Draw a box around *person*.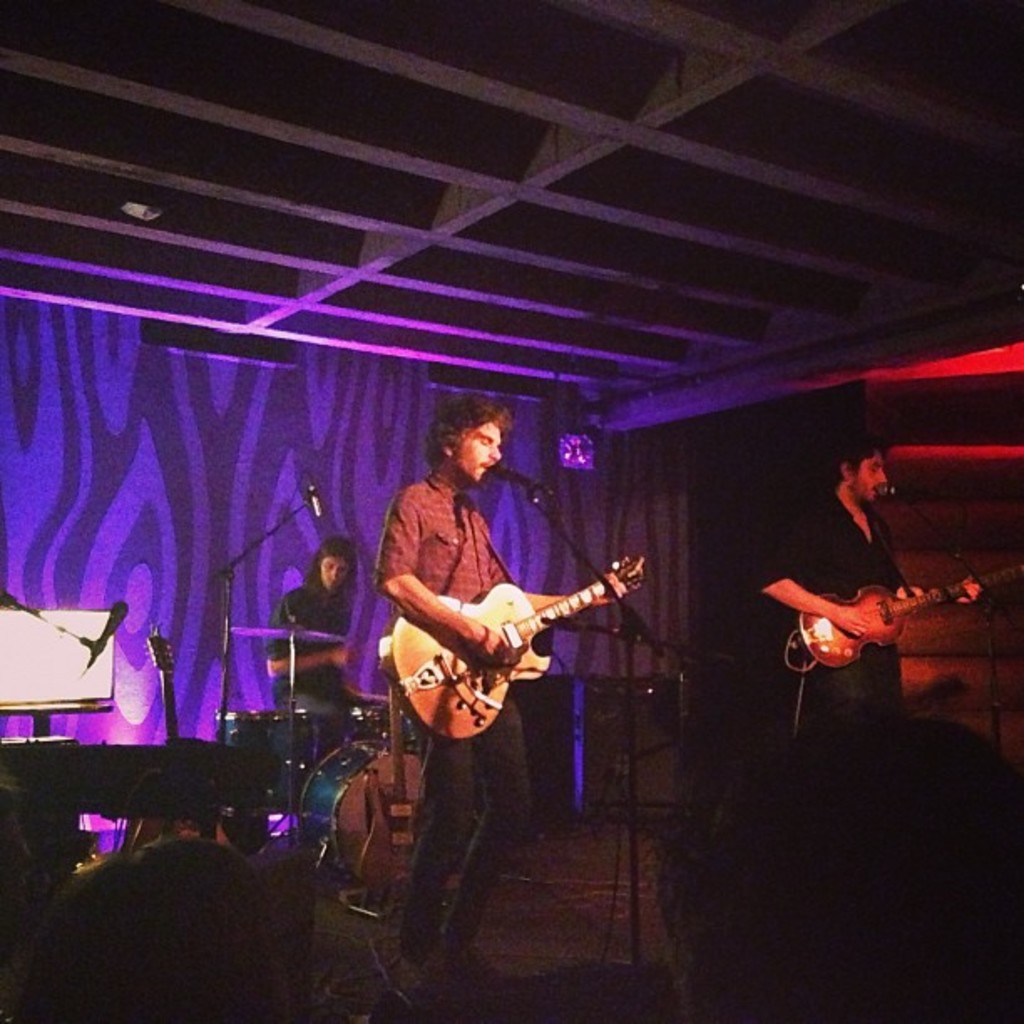
region(3, 822, 298, 1022).
